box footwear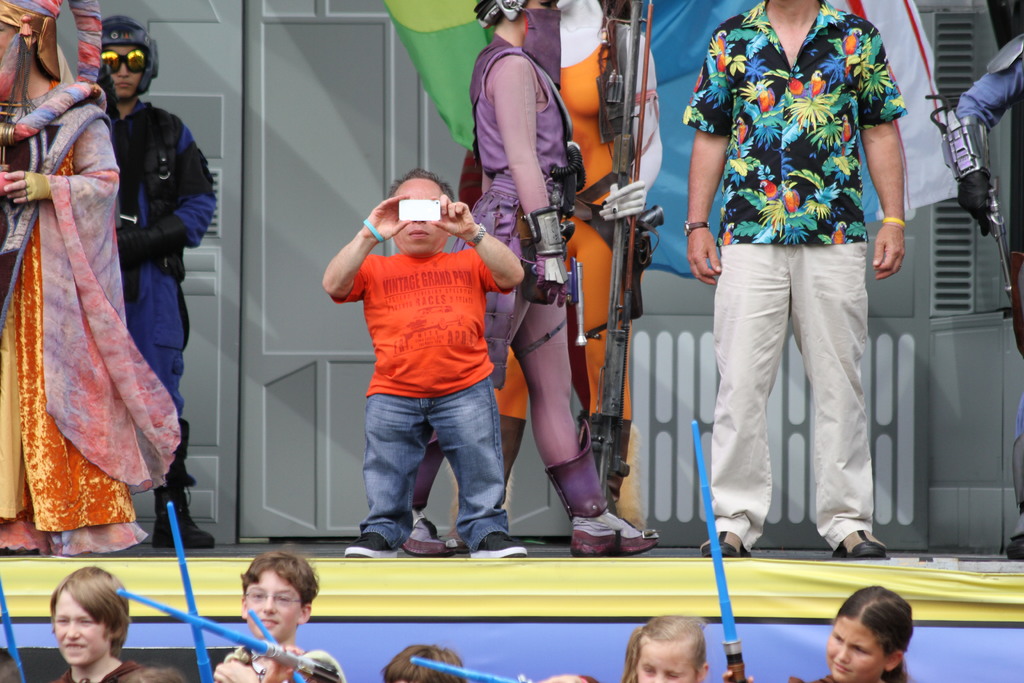
region(557, 503, 653, 565)
